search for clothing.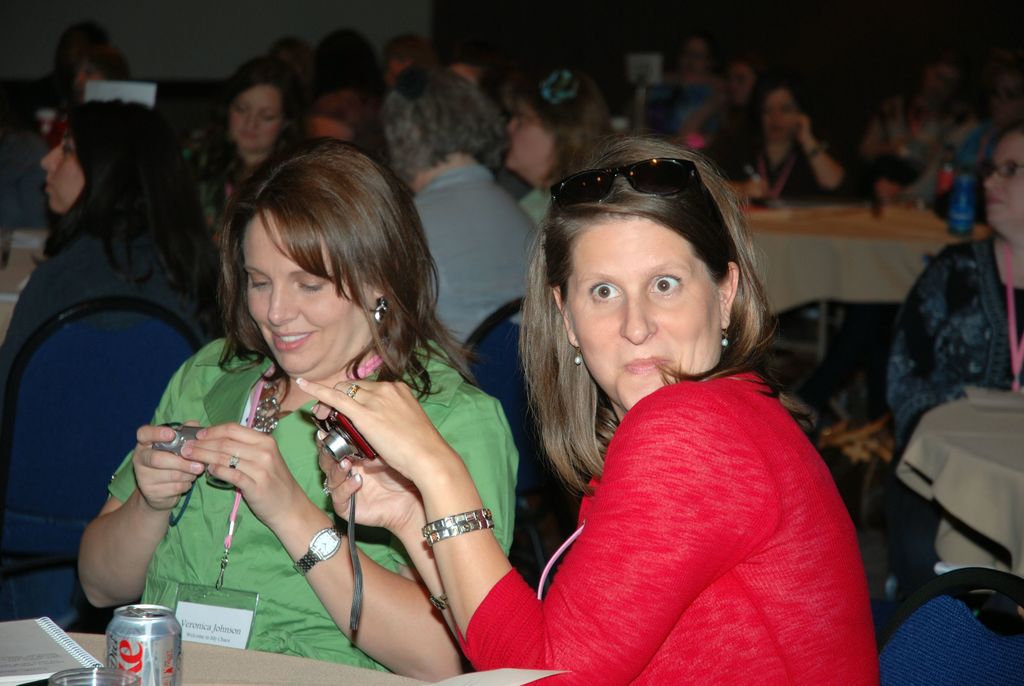
Found at <box>3,225,216,381</box>.
